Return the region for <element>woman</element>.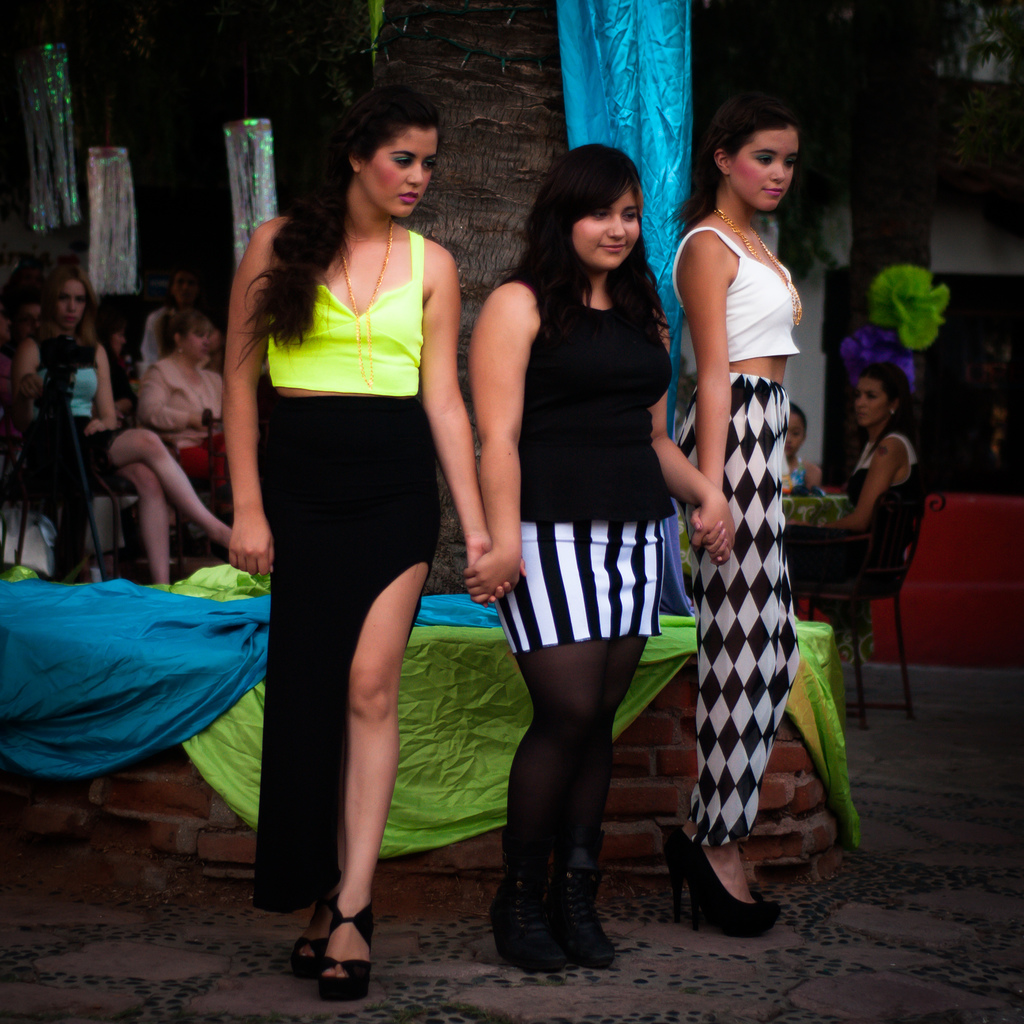
<box>806,362,925,593</box>.
